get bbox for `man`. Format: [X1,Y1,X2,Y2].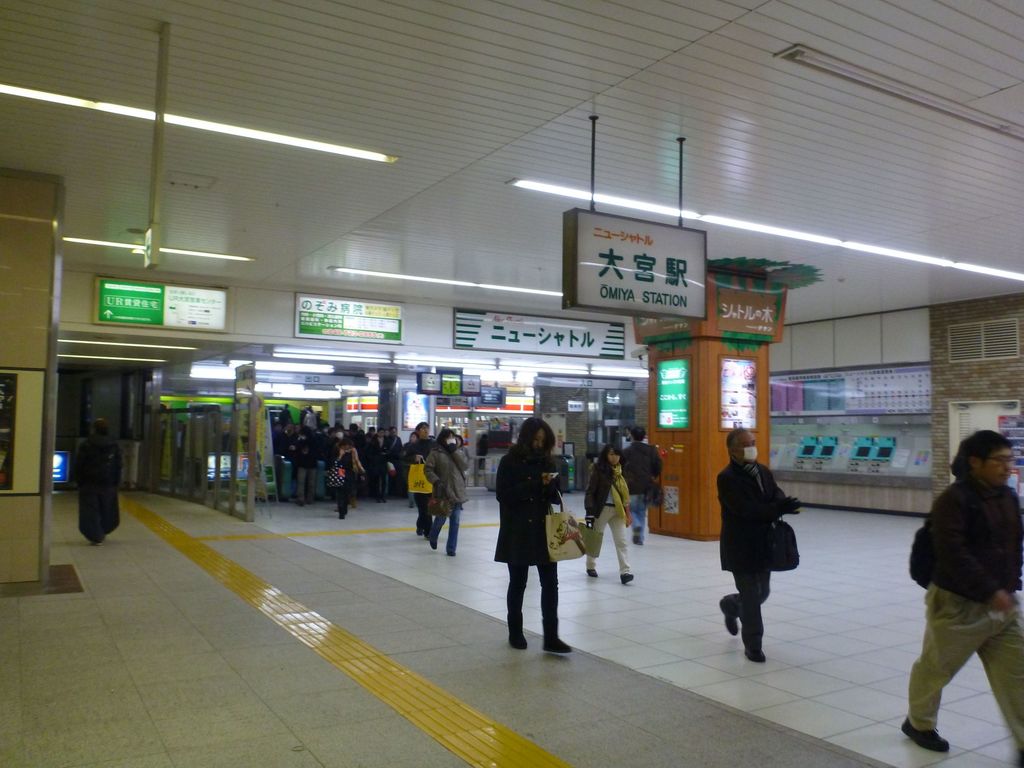
[624,426,669,552].
